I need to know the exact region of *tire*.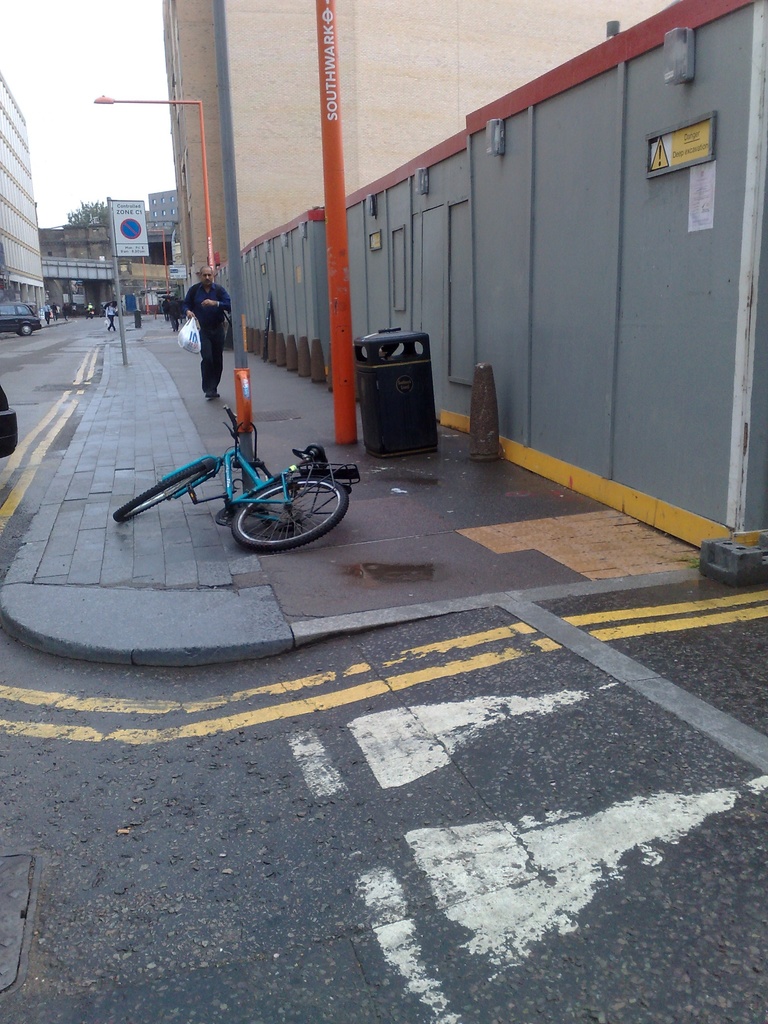
Region: {"left": 17, "top": 319, "right": 36, "bottom": 340}.
